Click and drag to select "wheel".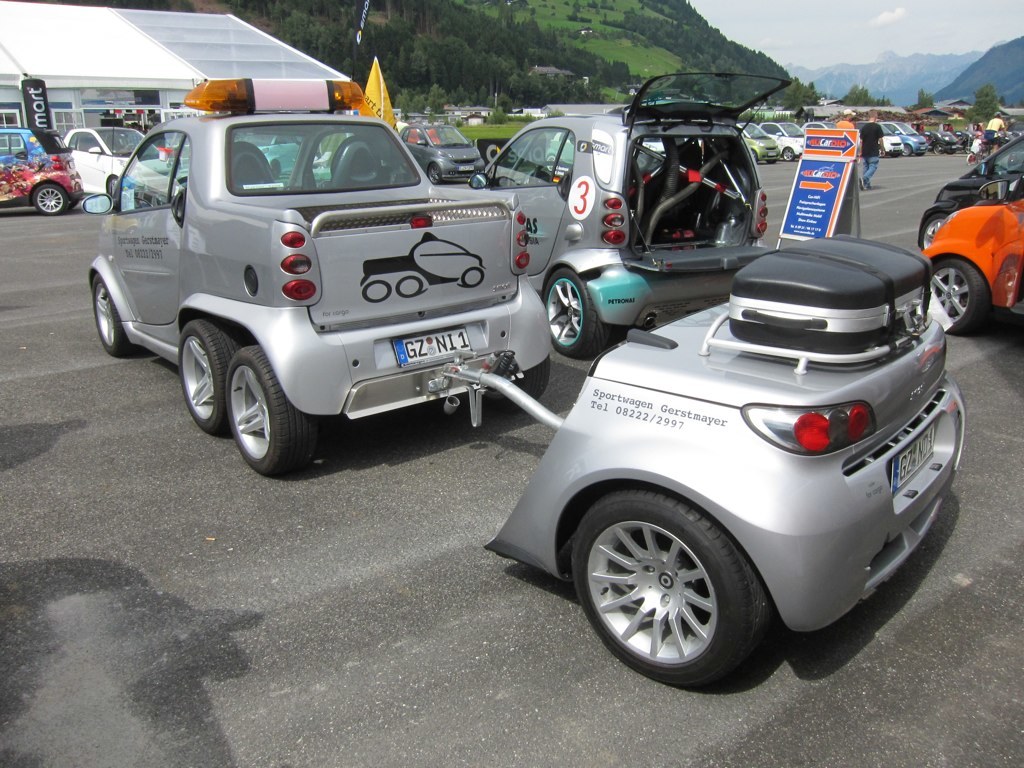
Selection: 472 359 551 410.
